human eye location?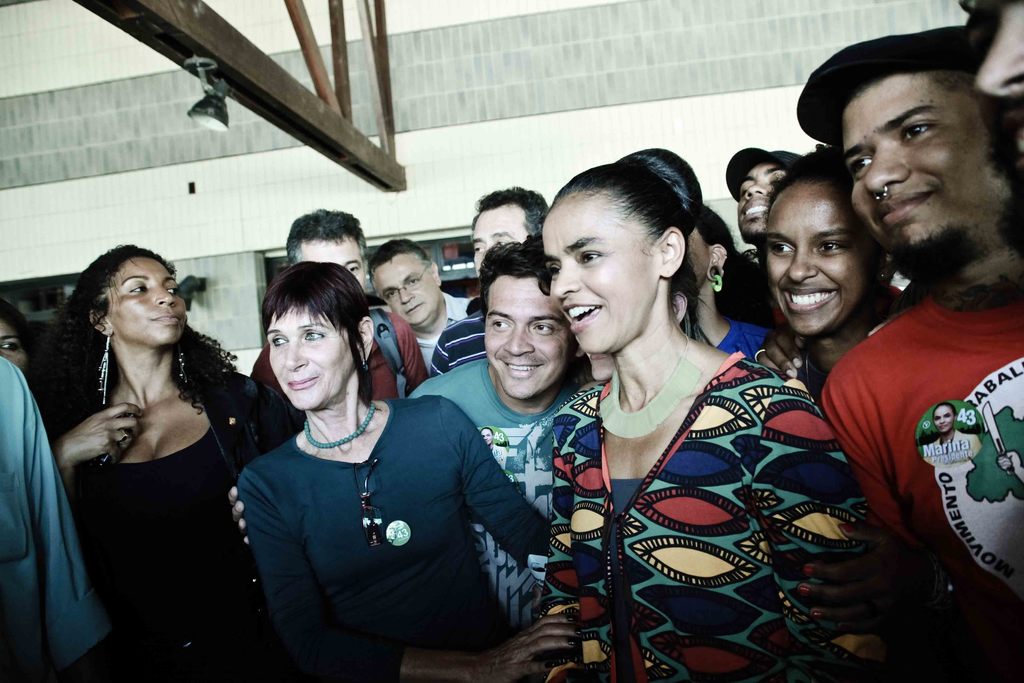
bbox=(530, 320, 556, 336)
